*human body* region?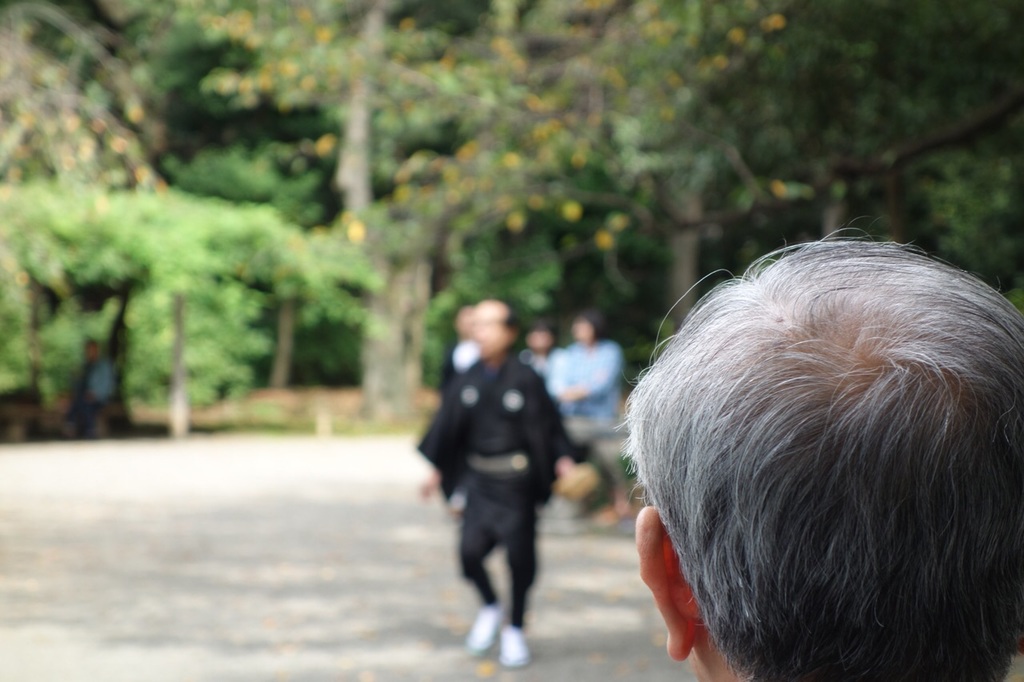
region(596, 190, 1012, 681)
